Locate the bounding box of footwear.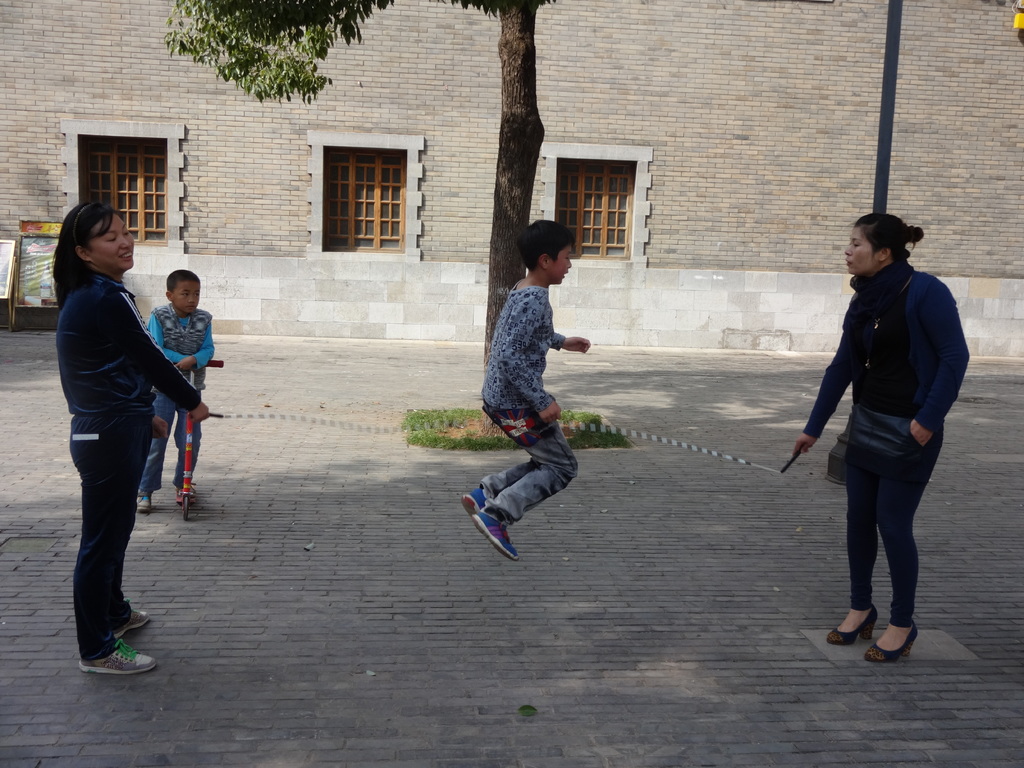
Bounding box: region(472, 505, 520, 558).
